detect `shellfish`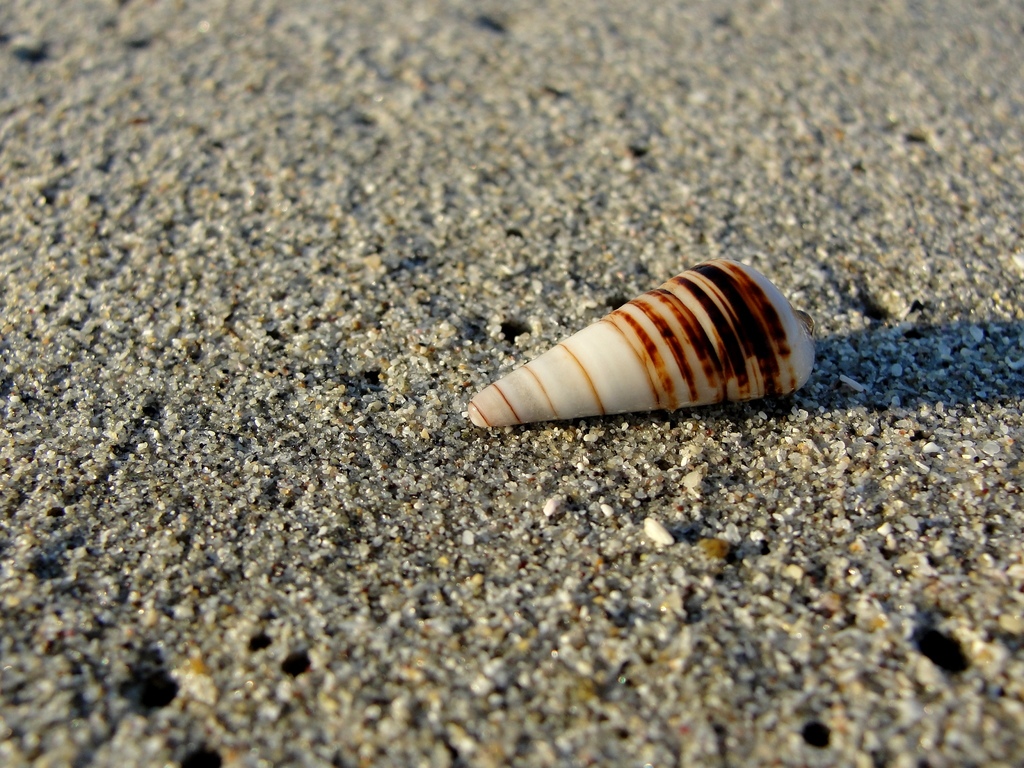
(467,255,817,433)
